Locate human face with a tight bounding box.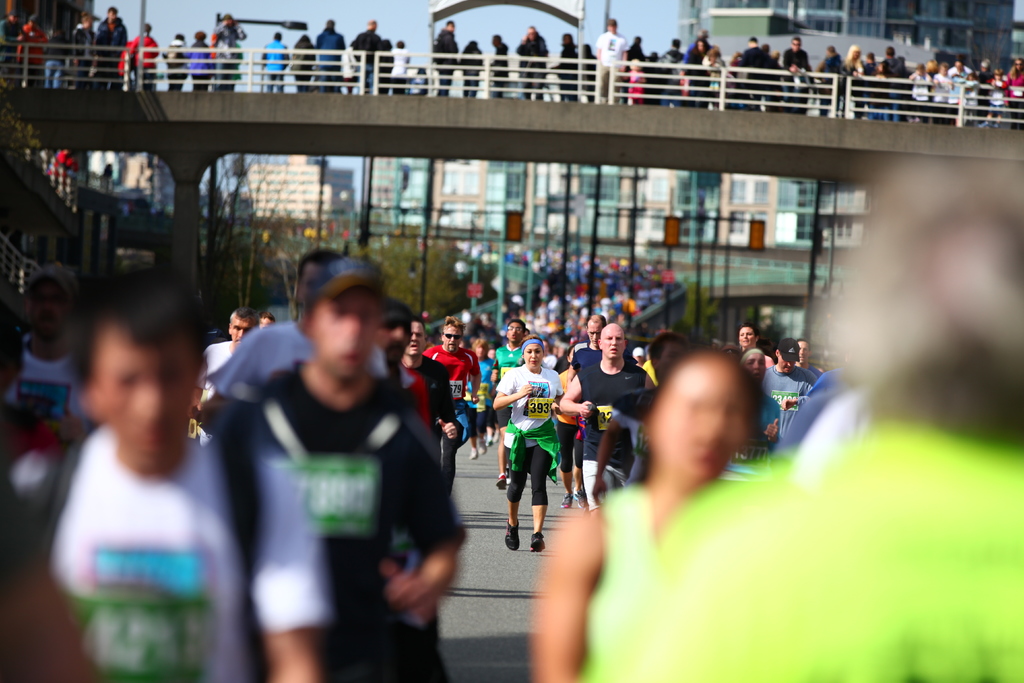
408,324,426,357.
